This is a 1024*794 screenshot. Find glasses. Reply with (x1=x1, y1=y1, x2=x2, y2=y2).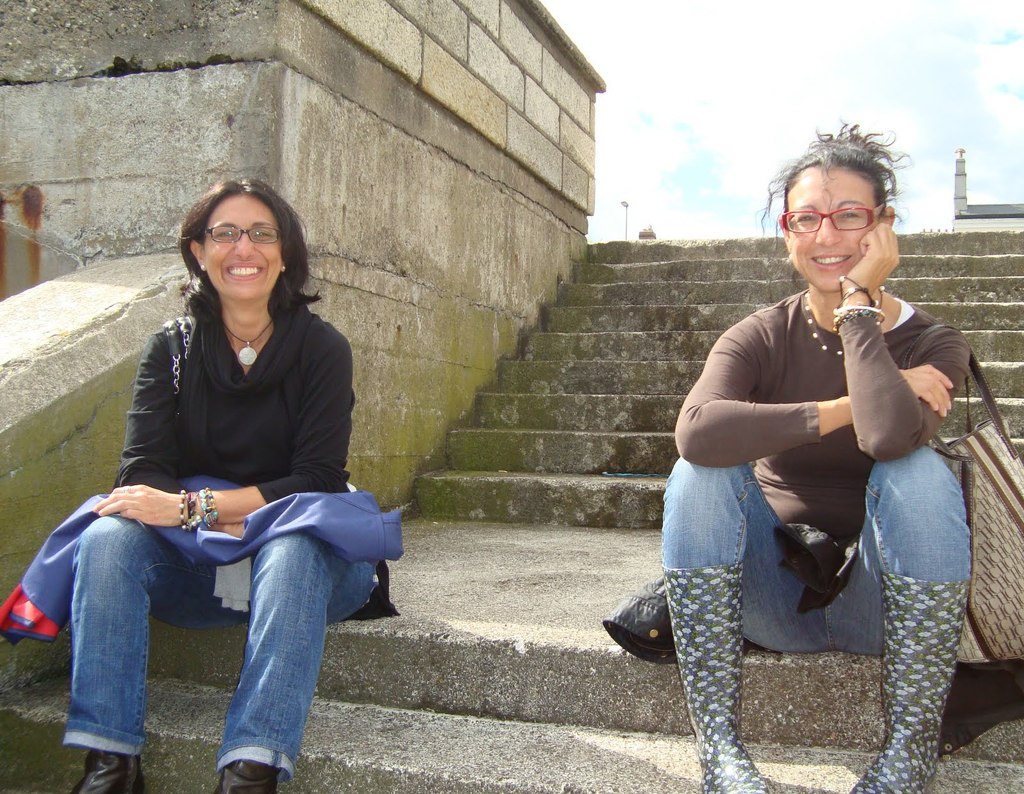
(x1=196, y1=219, x2=292, y2=253).
